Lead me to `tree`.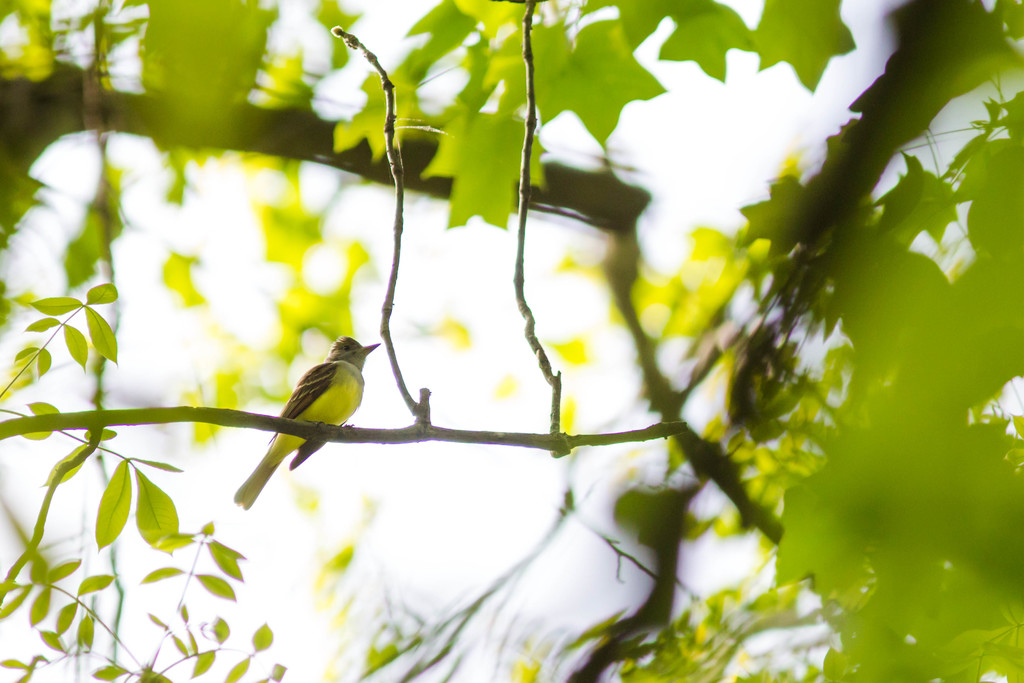
Lead to BBox(0, 0, 1023, 682).
